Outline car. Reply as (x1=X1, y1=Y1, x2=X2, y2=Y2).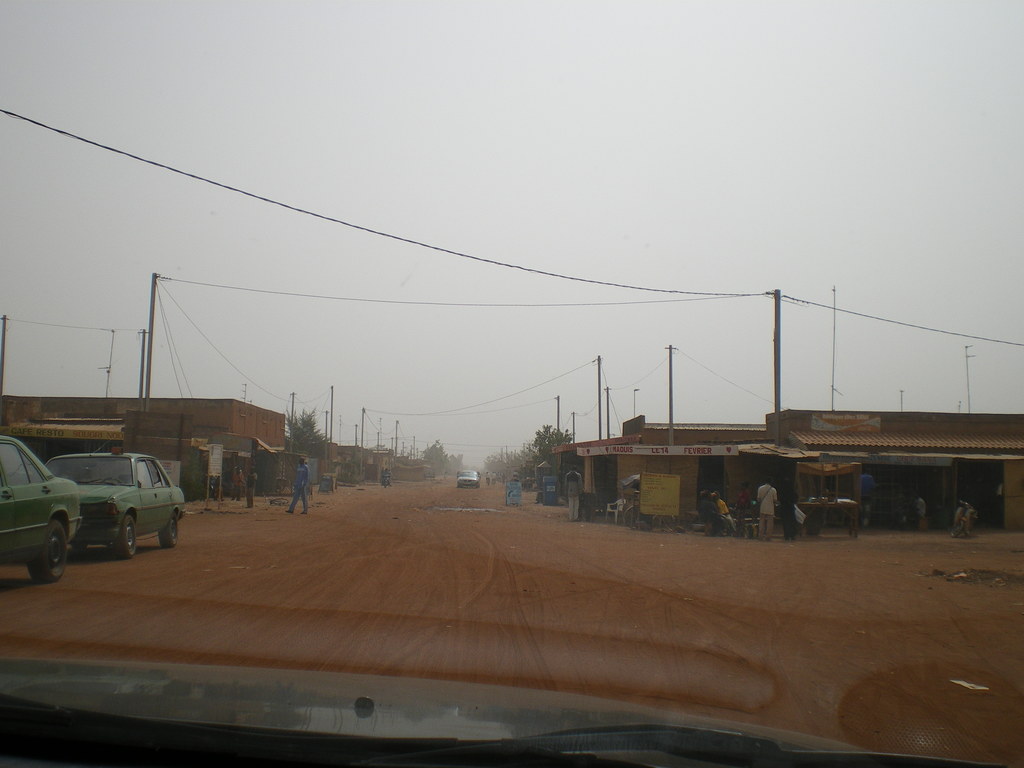
(x1=456, y1=470, x2=480, y2=489).
